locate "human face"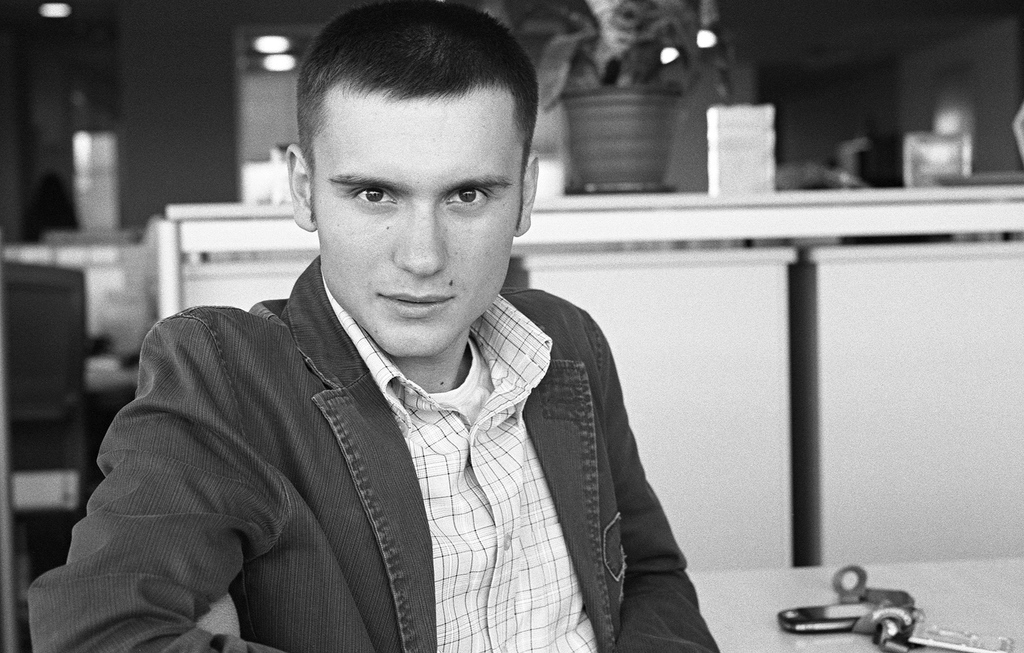
{"left": 316, "top": 102, "right": 524, "bottom": 359}
